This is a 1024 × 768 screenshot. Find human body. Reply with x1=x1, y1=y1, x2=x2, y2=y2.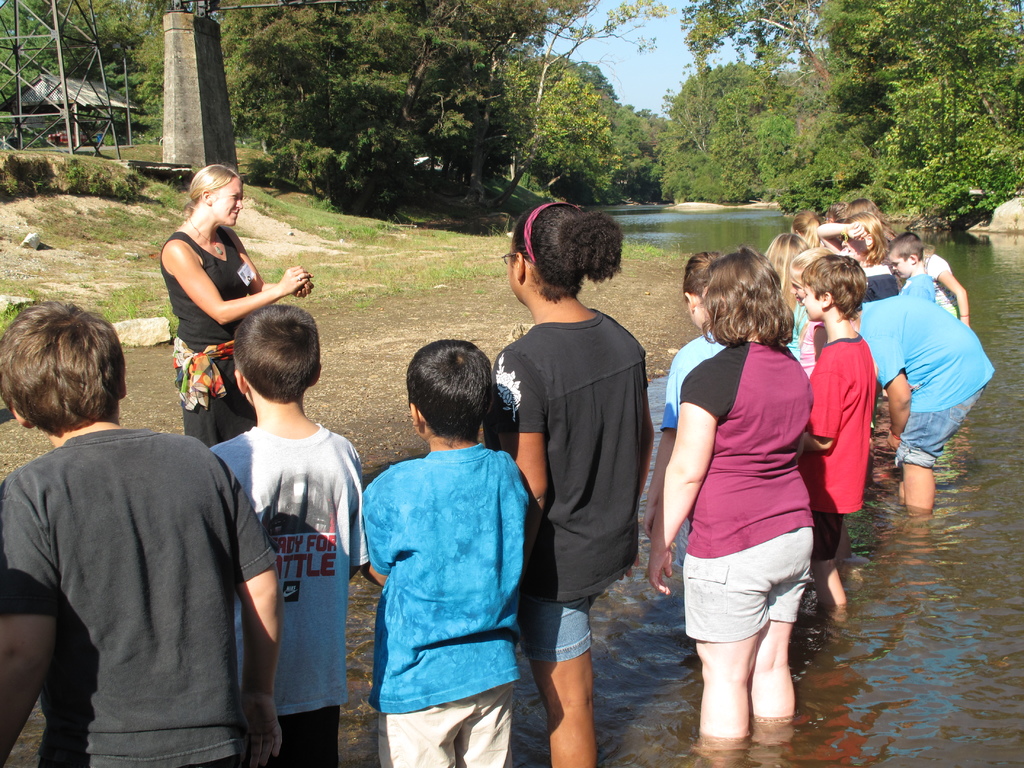
x1=857, y1=296, x2=997, y2=509.
